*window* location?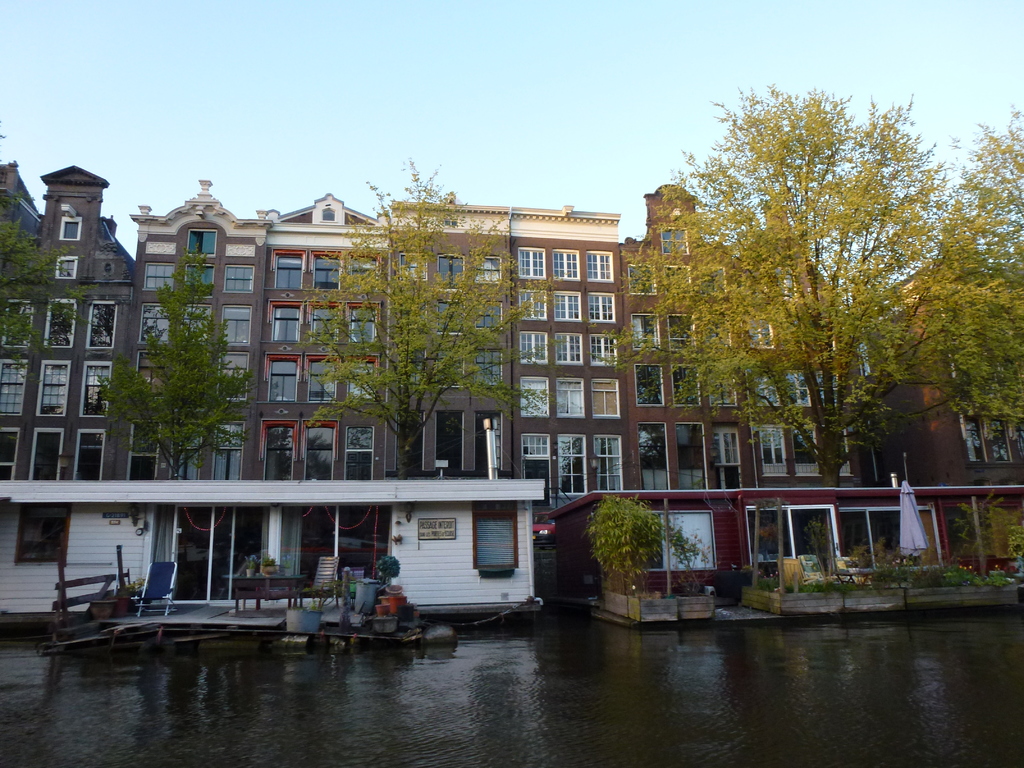
(622, 508, 721, 573)
